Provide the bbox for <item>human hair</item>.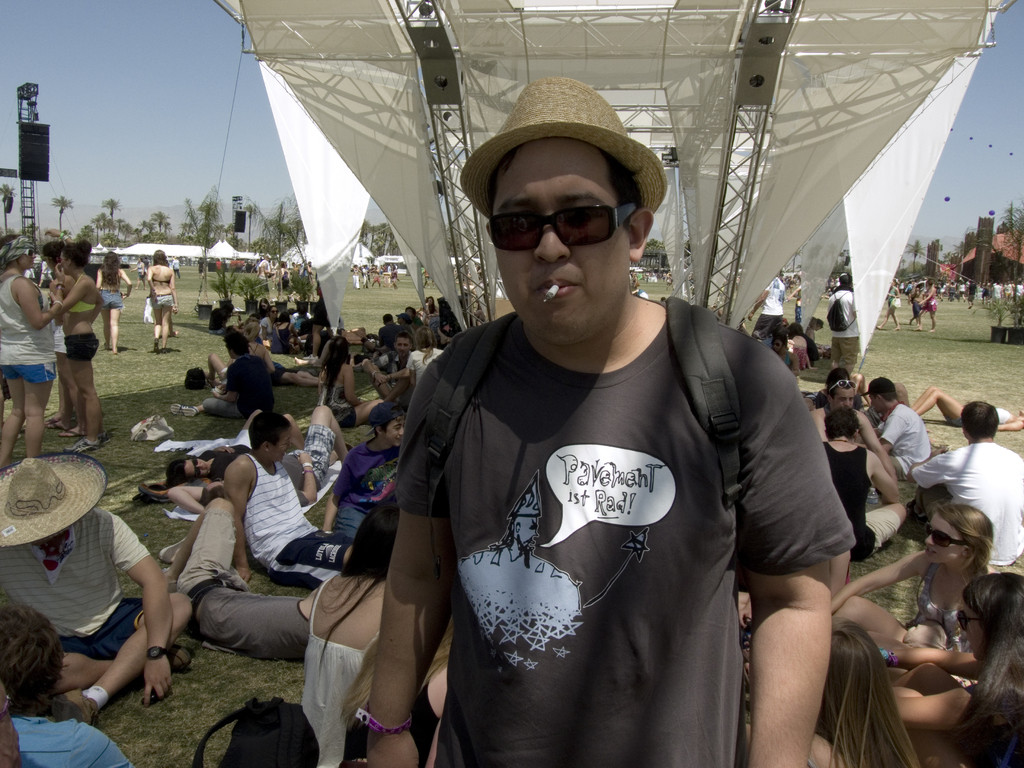
[394, 331, 412, 338].
